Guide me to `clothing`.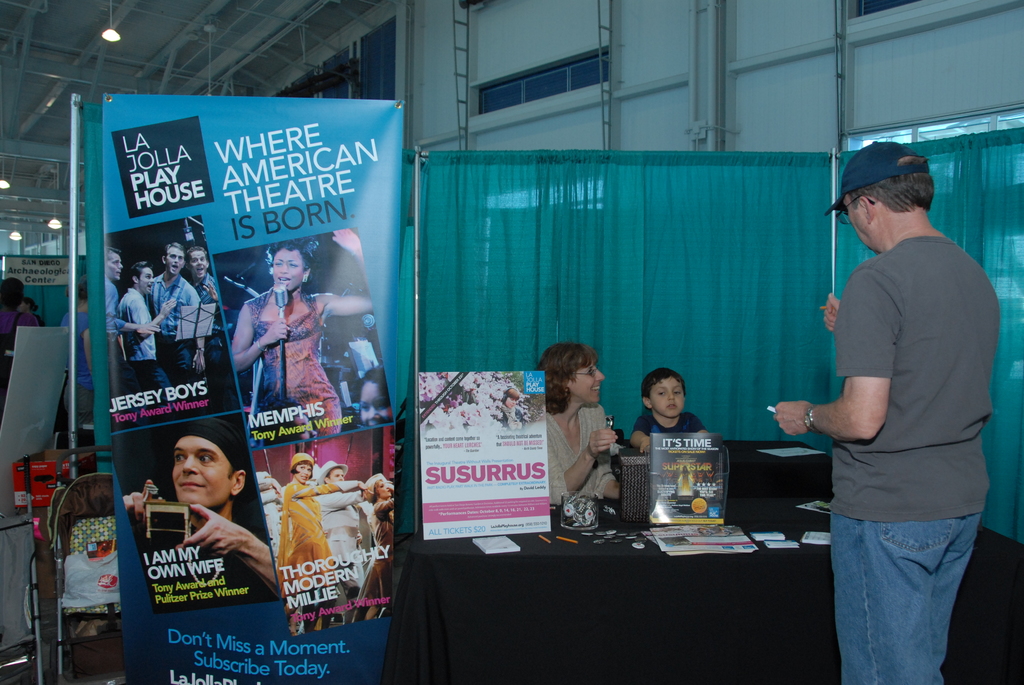
Guidance: <bbox>625, 409, 707, 455</bbox>.
